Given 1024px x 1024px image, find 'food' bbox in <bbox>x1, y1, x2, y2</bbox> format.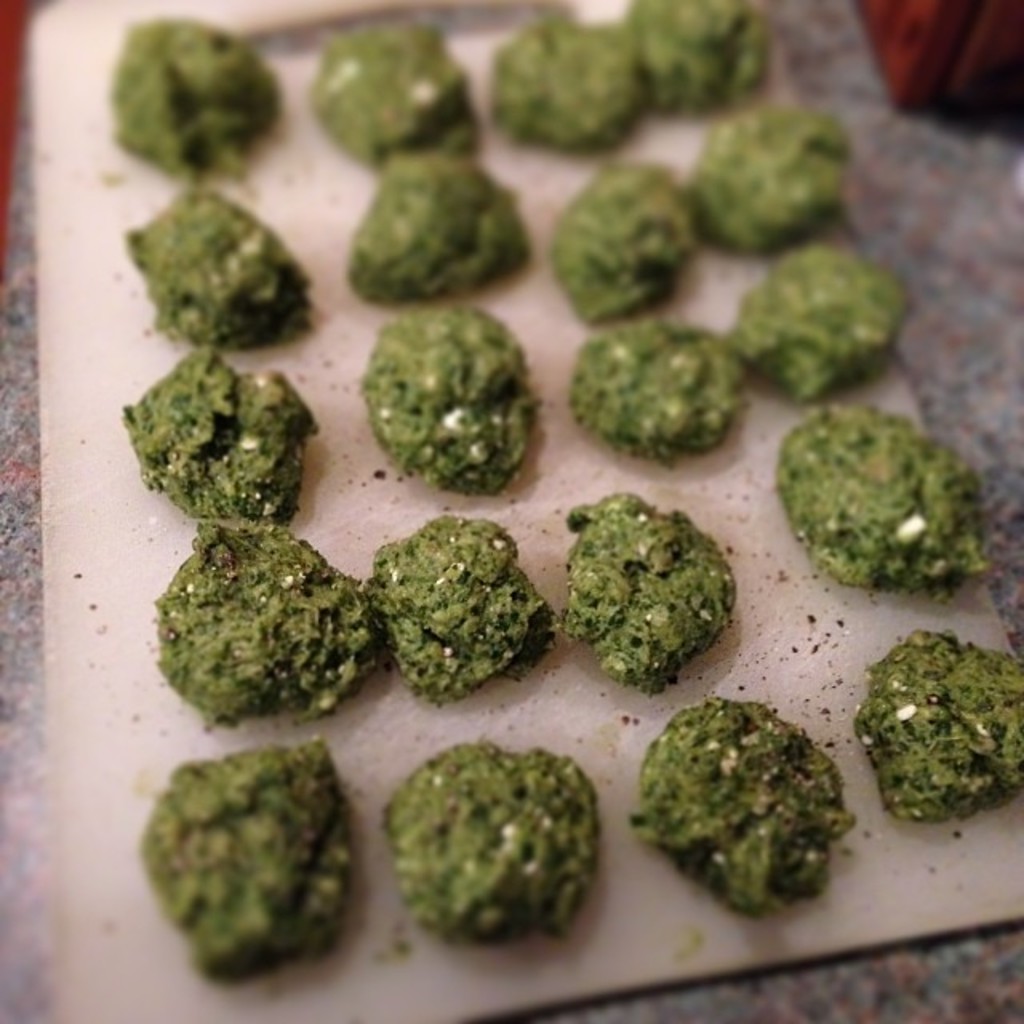
<bbox>624, 688, 856, 922</bbox>.
